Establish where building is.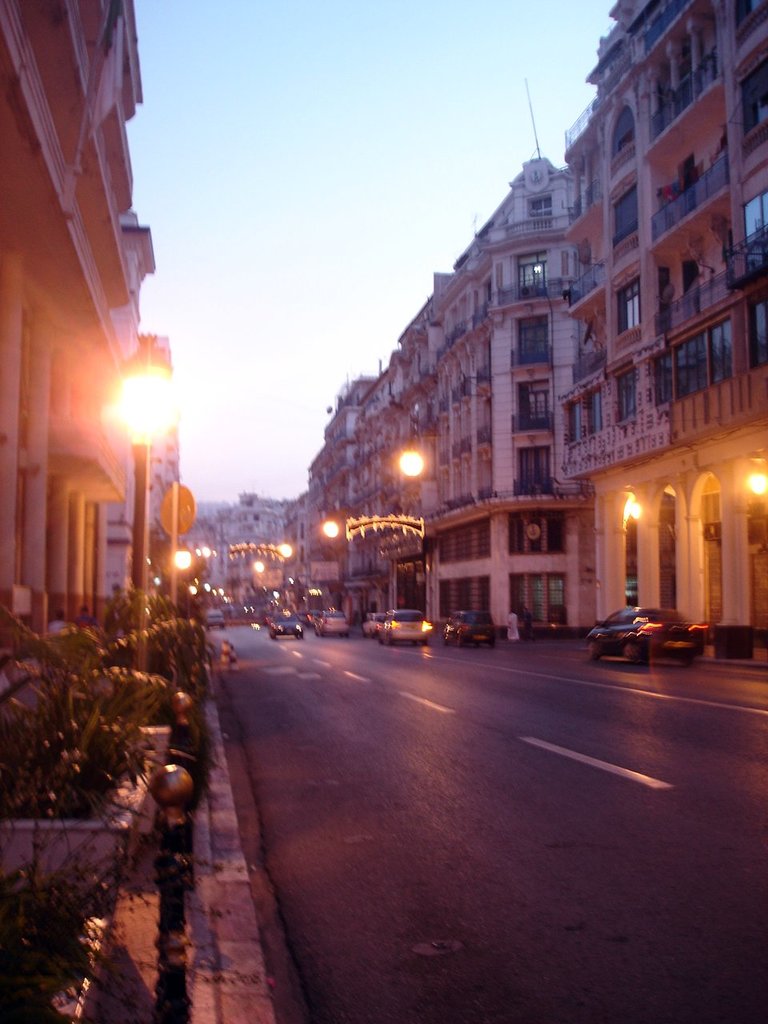
Established at x1=0 y1=0 x2=183 y2=889.
